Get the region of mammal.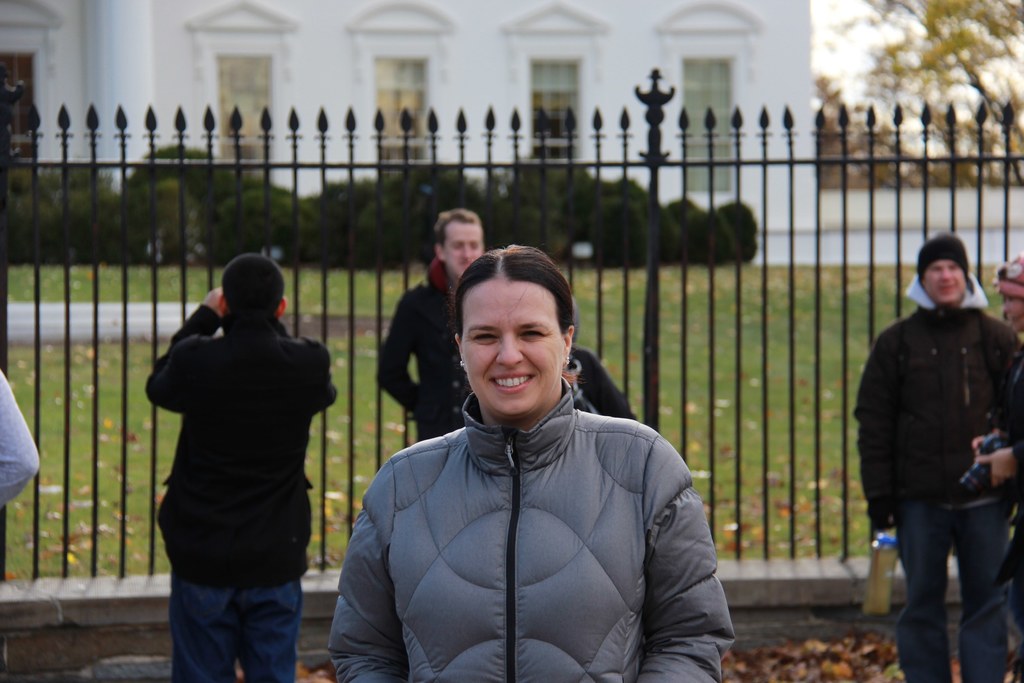
(376,210,485,437).
